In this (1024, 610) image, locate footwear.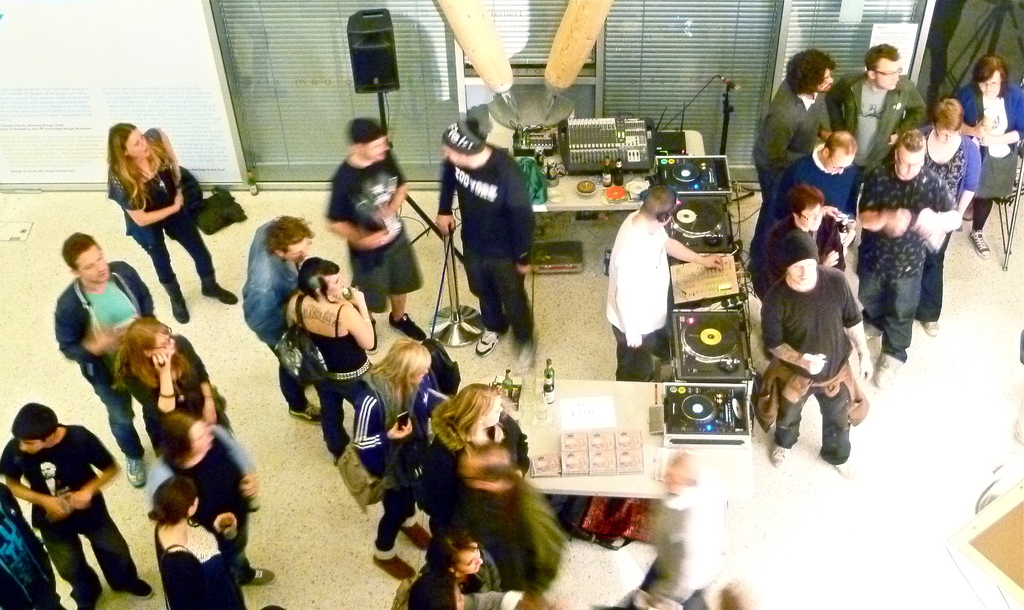
Bounding box: [476,328,501,357].
